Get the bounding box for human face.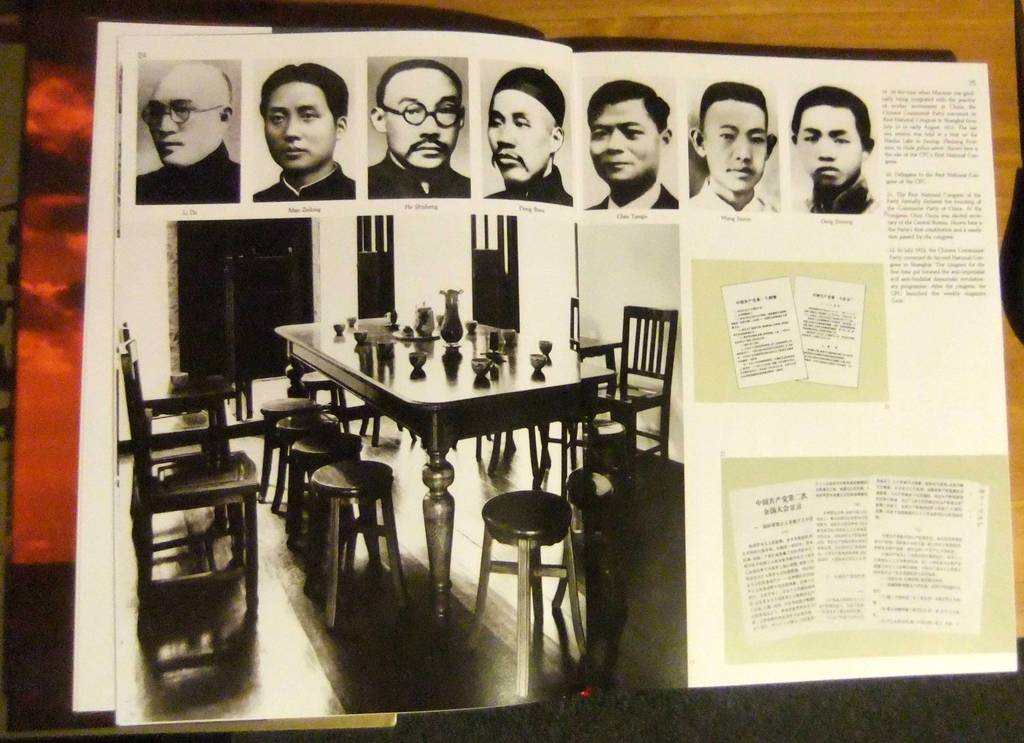
locate(145, 83, 221, 168).
